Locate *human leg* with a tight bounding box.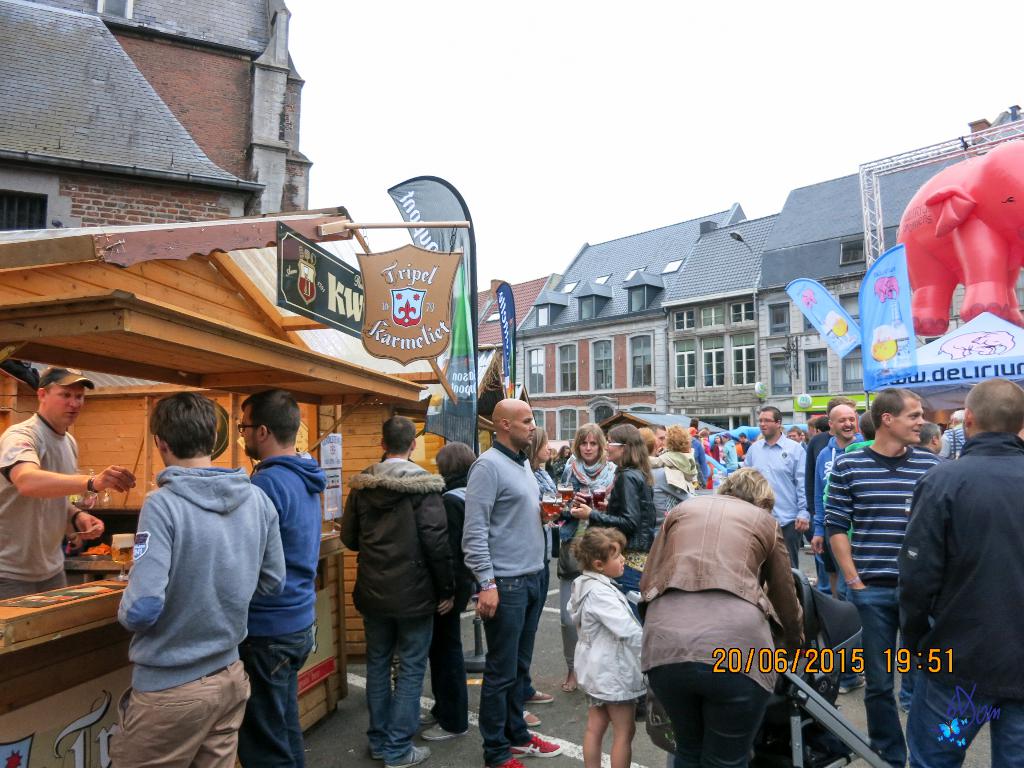
x1=366, y1=613, x2=386, y2=760.
